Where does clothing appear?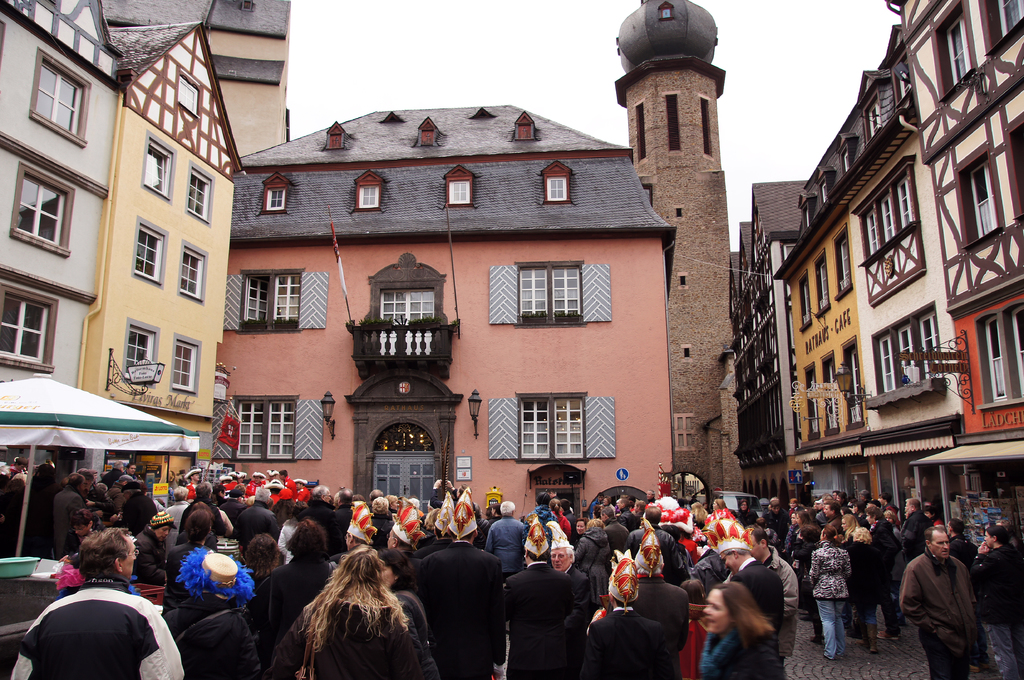
Appears at (x1=180, y1=499, x2=222, y2=535).
